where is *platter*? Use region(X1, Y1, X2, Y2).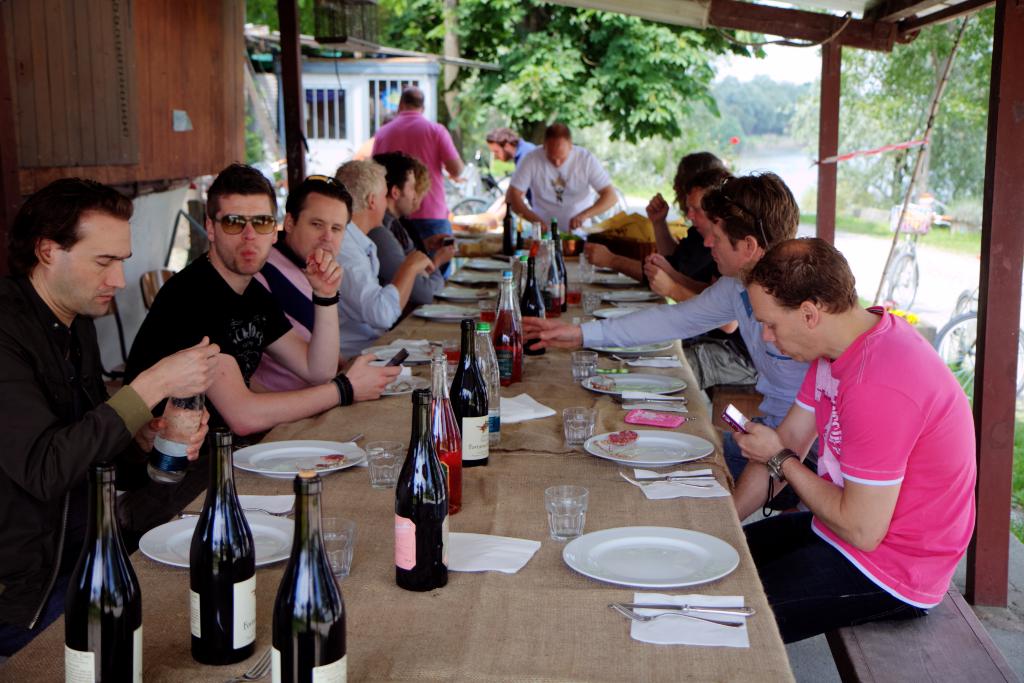
region(435, 286, 493, 299).
